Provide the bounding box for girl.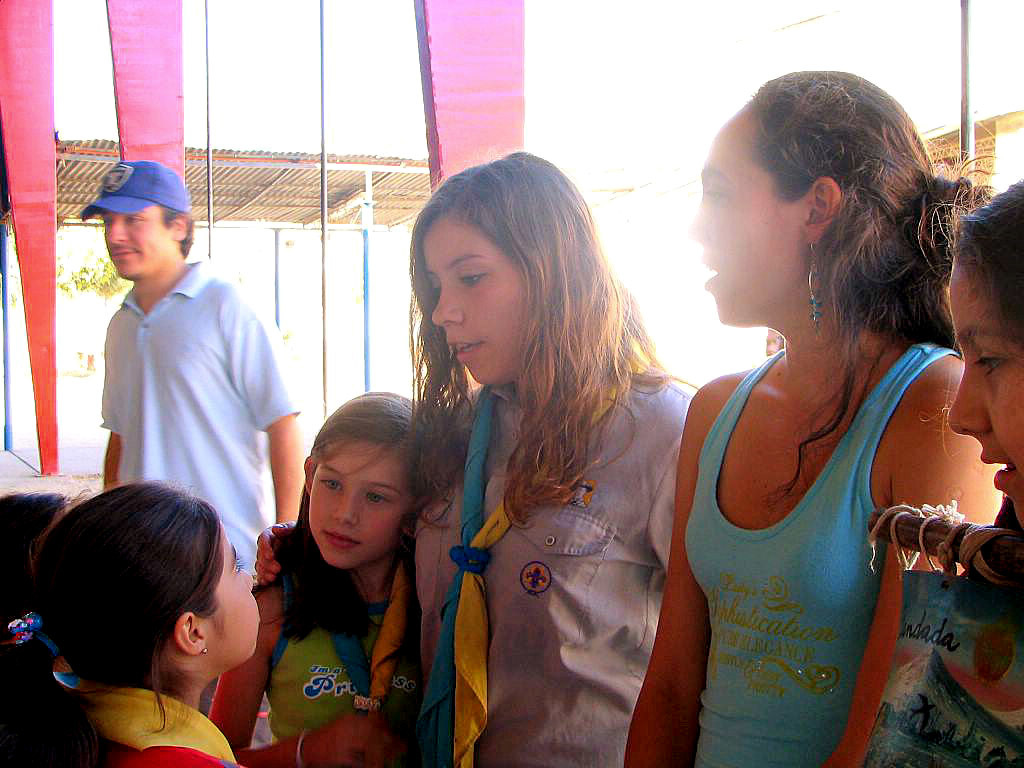
[833, 184, 1023, 767].
